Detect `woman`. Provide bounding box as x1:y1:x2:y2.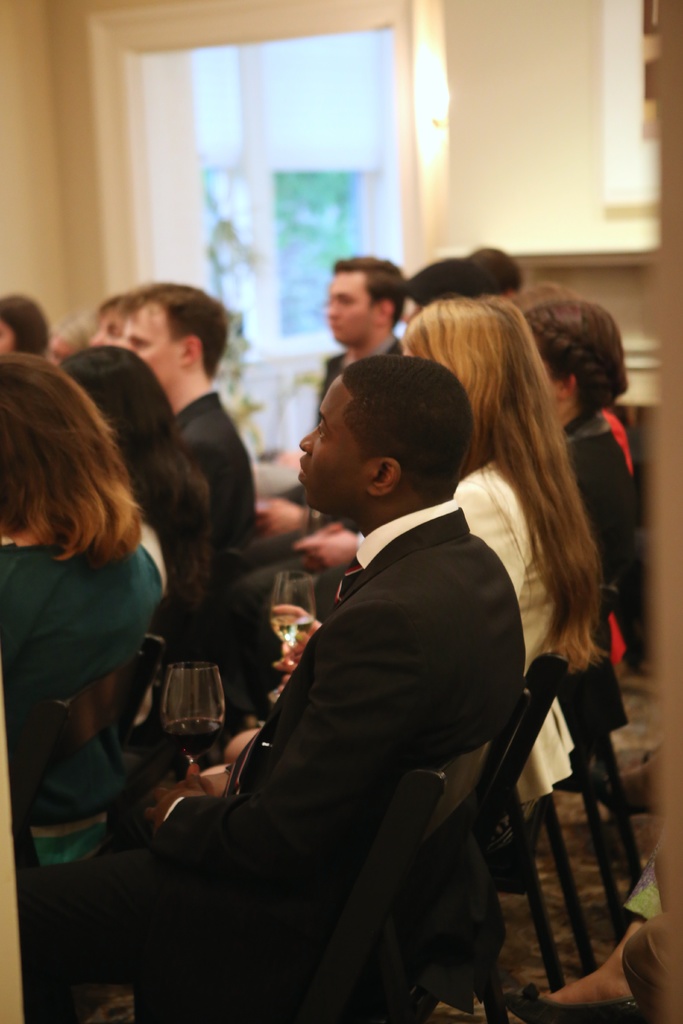
0:349:160:875.
